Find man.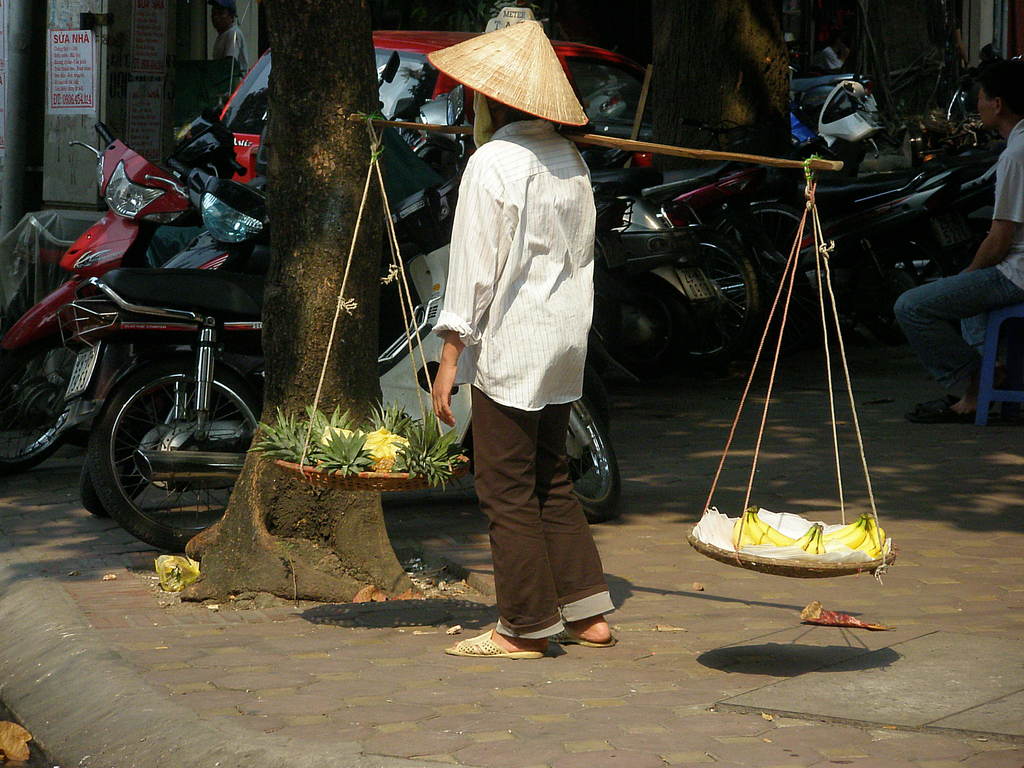
pyautogui.locateOnScreen(423, 71, 625, 665).
